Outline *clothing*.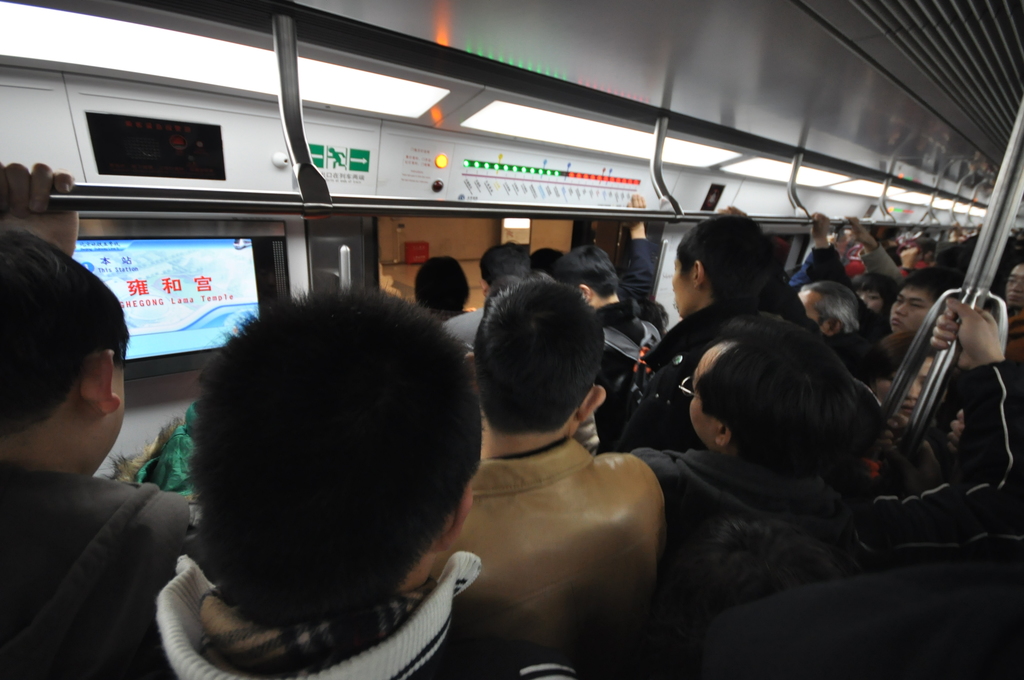
Outline: select_region(810, 249, 872, 289).
